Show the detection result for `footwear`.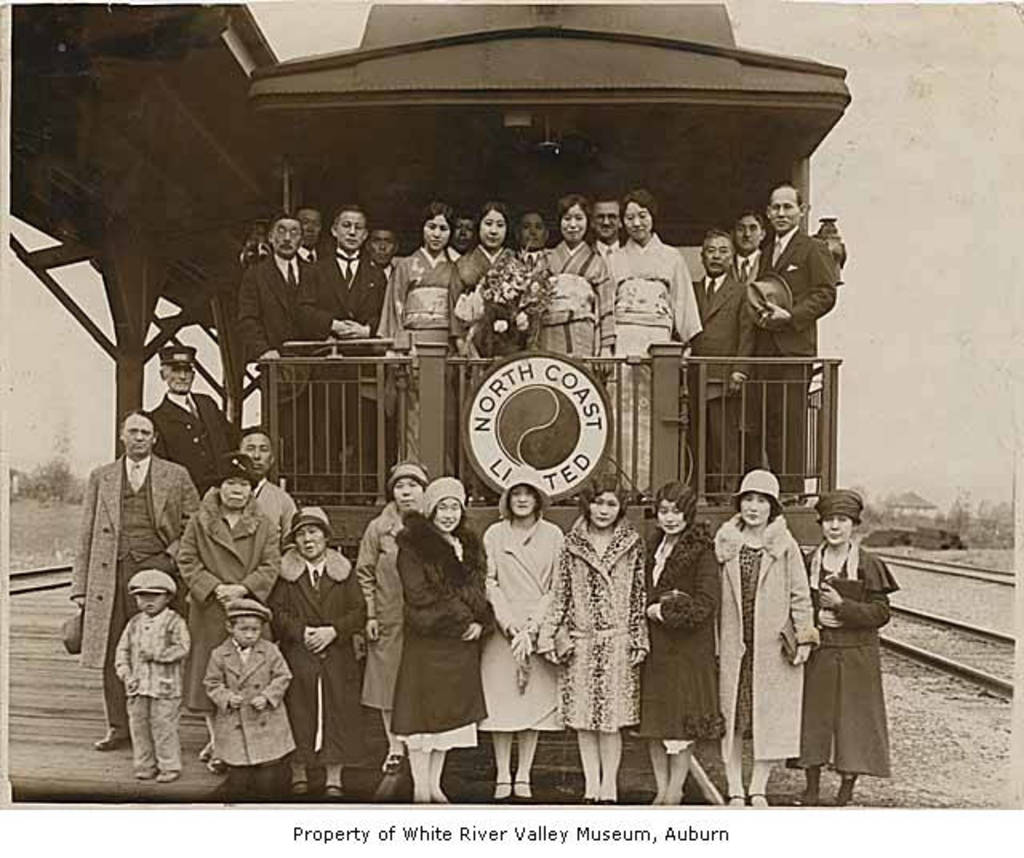
bbox=[133, 767, 150, 776].
